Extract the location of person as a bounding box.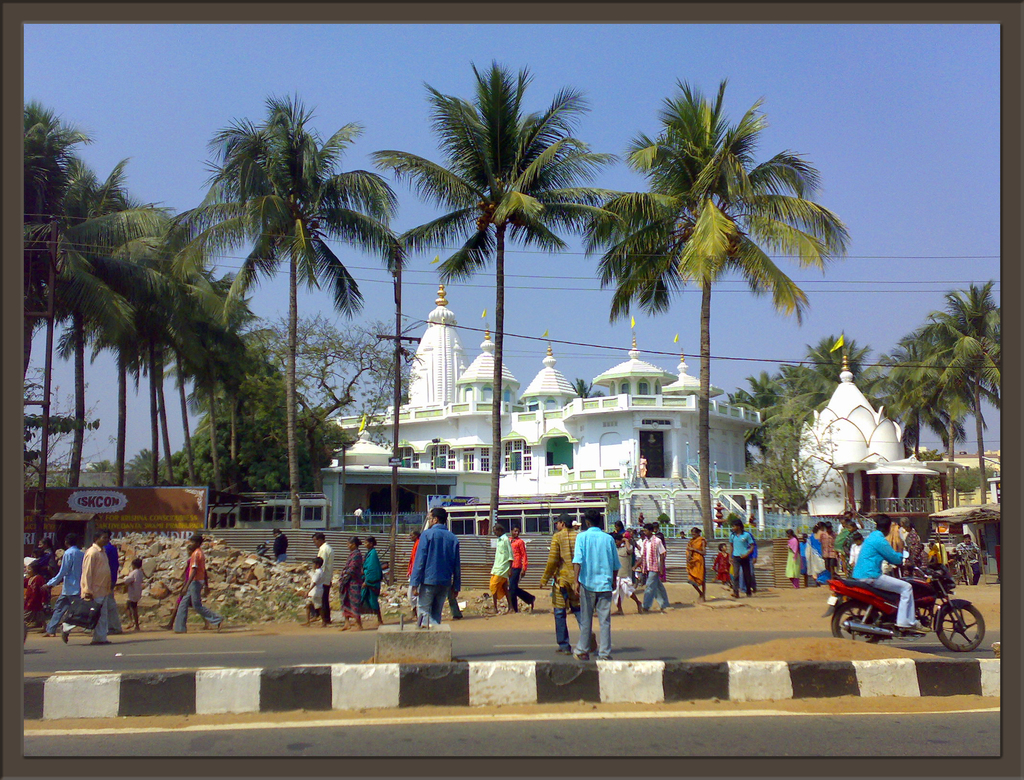
[727, 523, 758, 596].
